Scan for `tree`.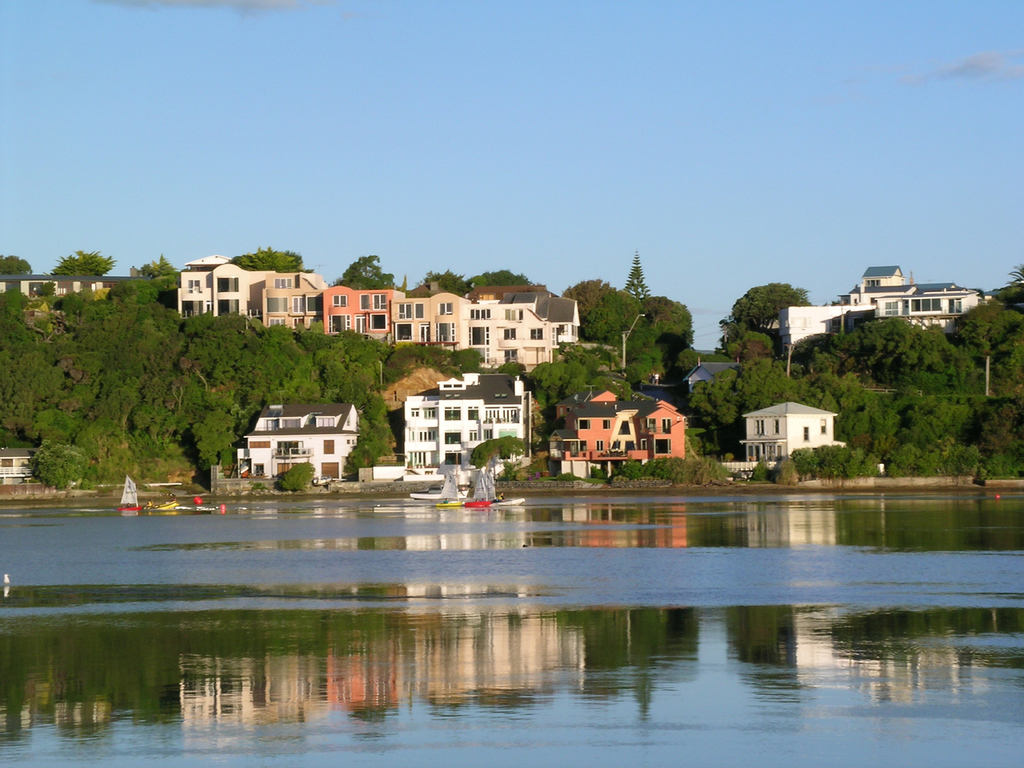
Scan result: <box>44,250,116,278</box>.
